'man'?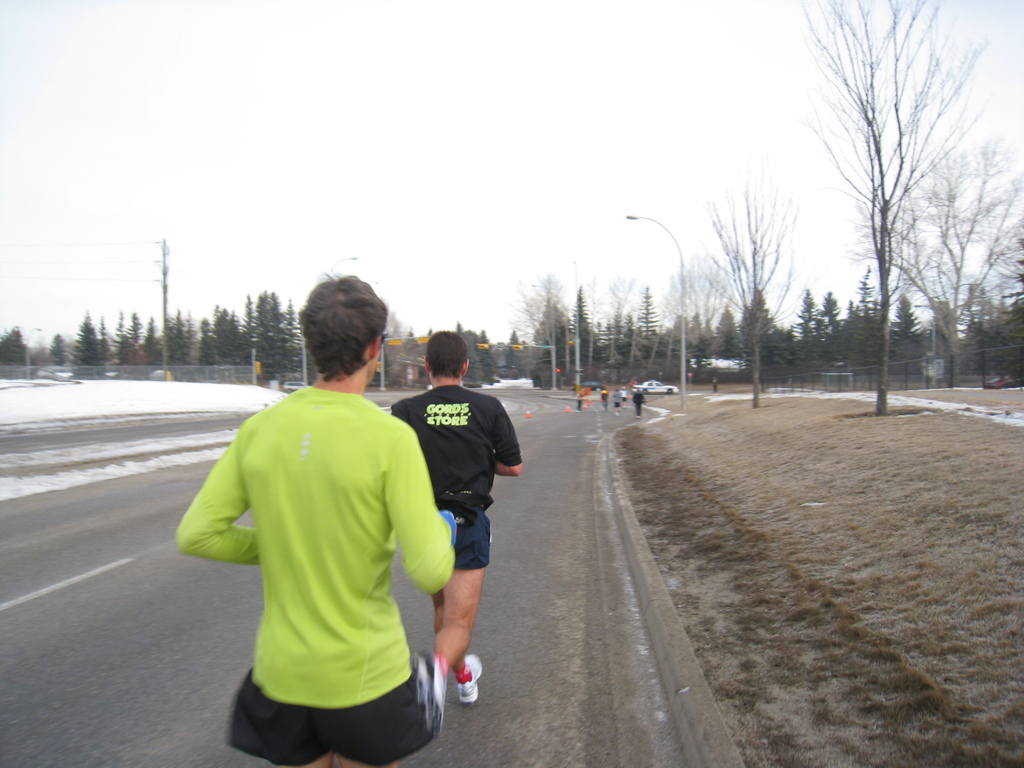
locate(392, 326, 523, 736)
